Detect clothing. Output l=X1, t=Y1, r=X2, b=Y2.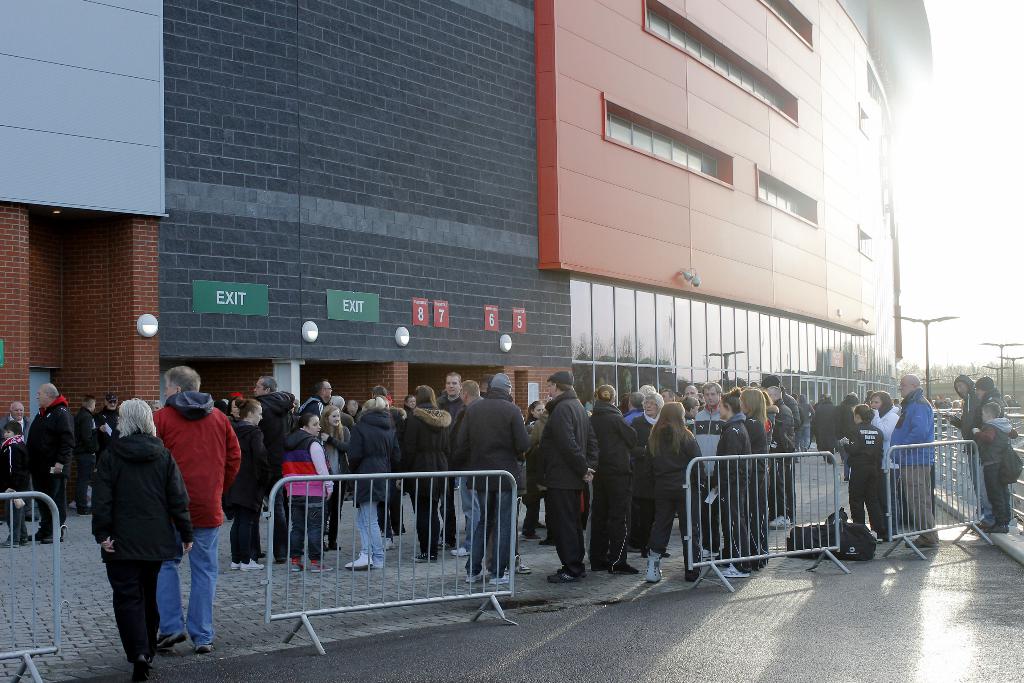
l=978, t=387, r=1003, b=516.
